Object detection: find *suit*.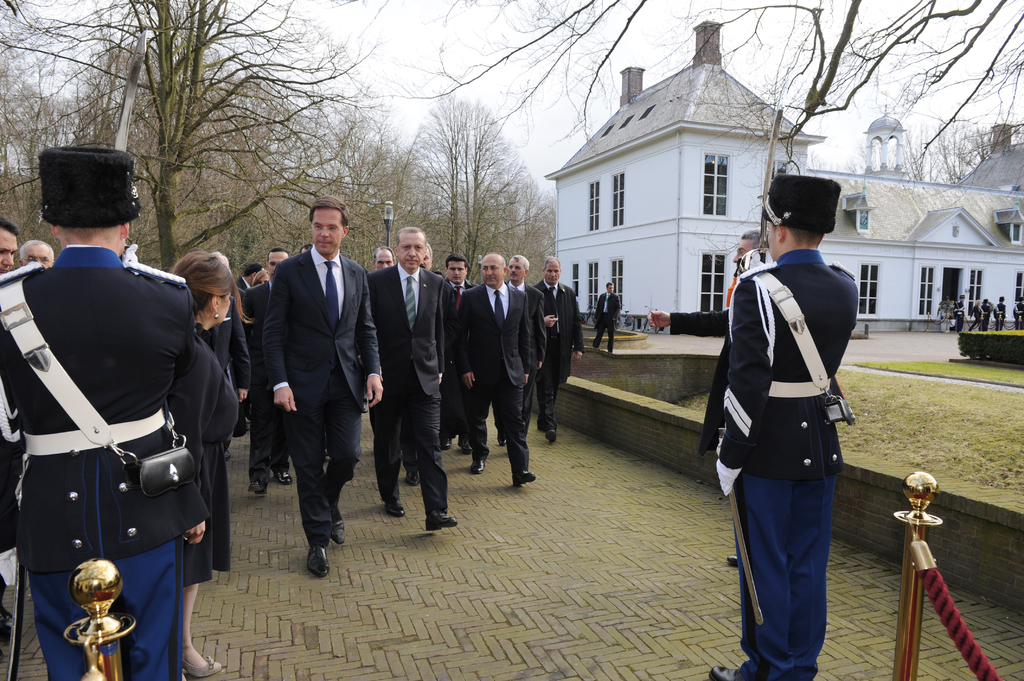
[535, 277, 588, 431].
